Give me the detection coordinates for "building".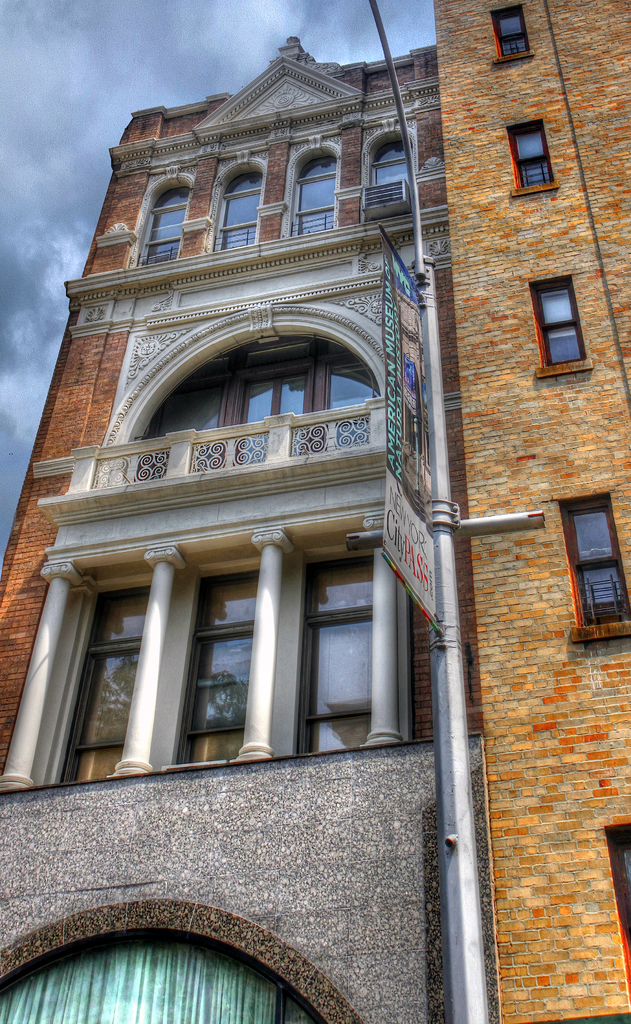
(0, 35, 498, 1023).
